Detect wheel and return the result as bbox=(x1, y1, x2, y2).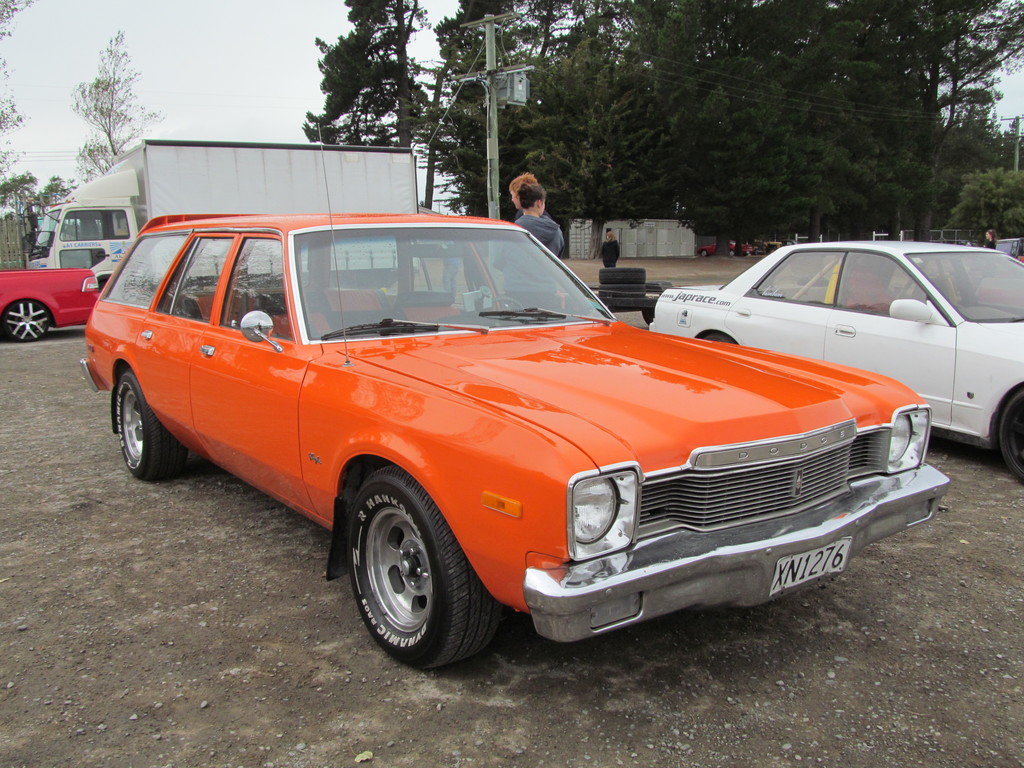
bbox=(326, 481, 495, 668).
